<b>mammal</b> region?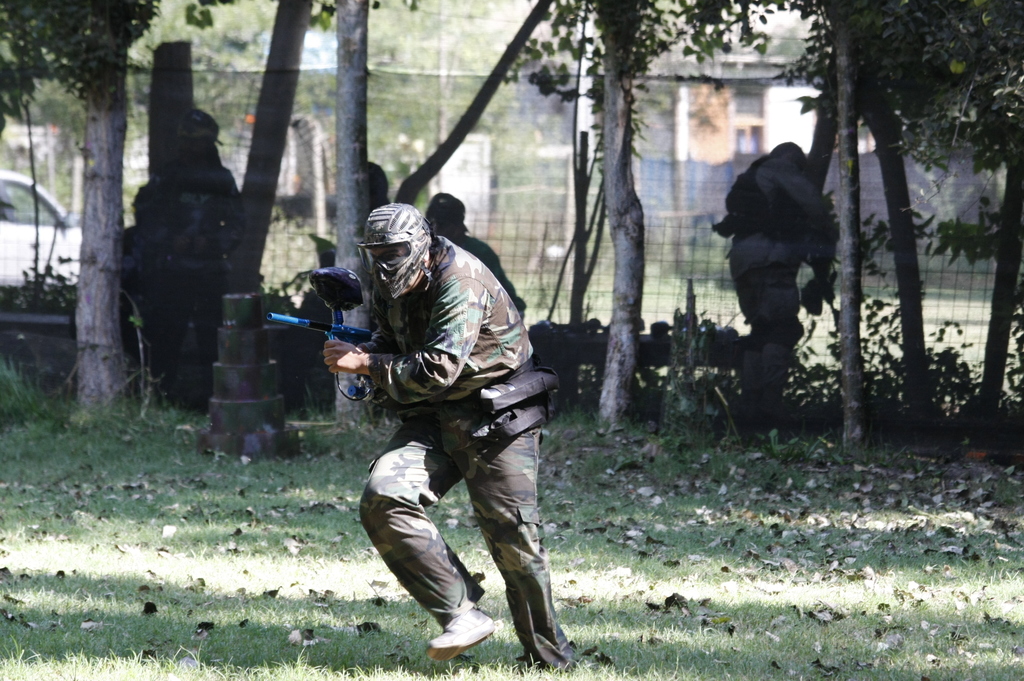
[left=299, top=211, right=577, bottom=639]
